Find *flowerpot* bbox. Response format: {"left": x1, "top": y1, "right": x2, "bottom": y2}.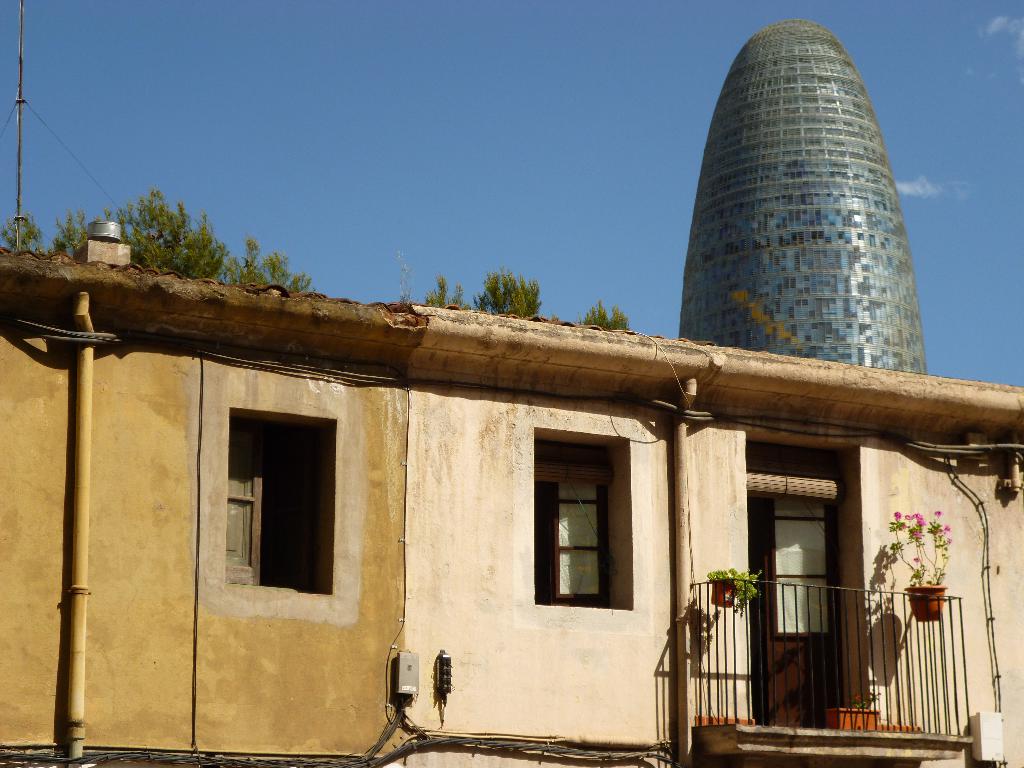
{"left": 710, "top": 577, "right": 742, "bottom": 607}.
